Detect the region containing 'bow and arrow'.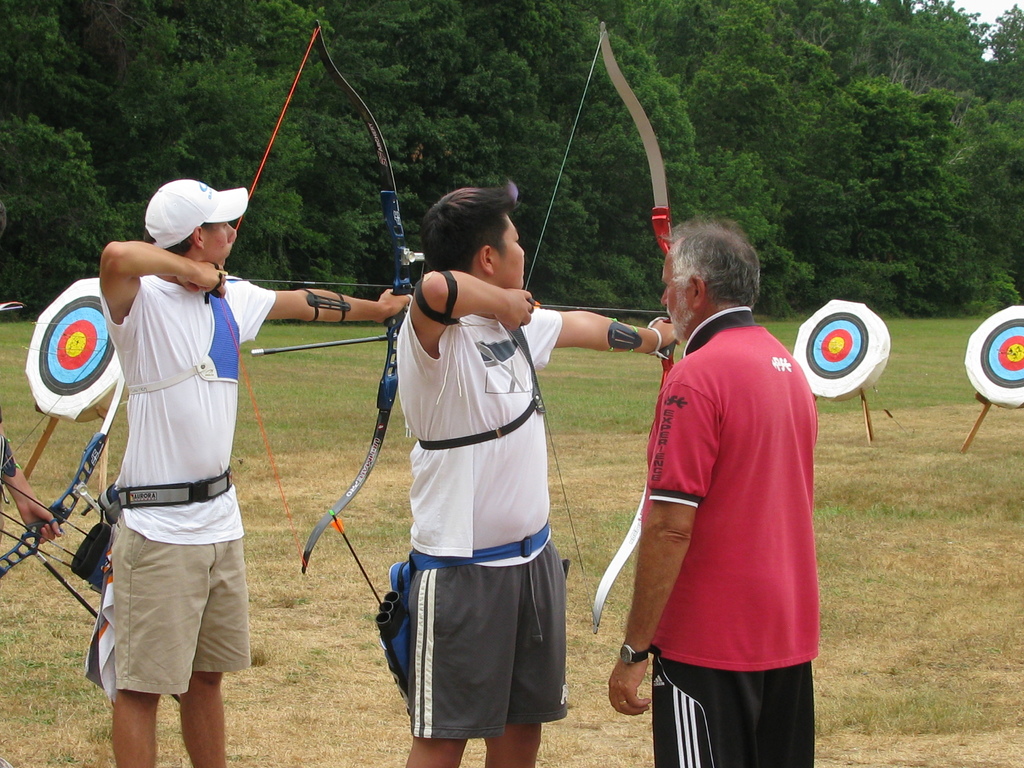
bbox(0, 338, 181, 708).
